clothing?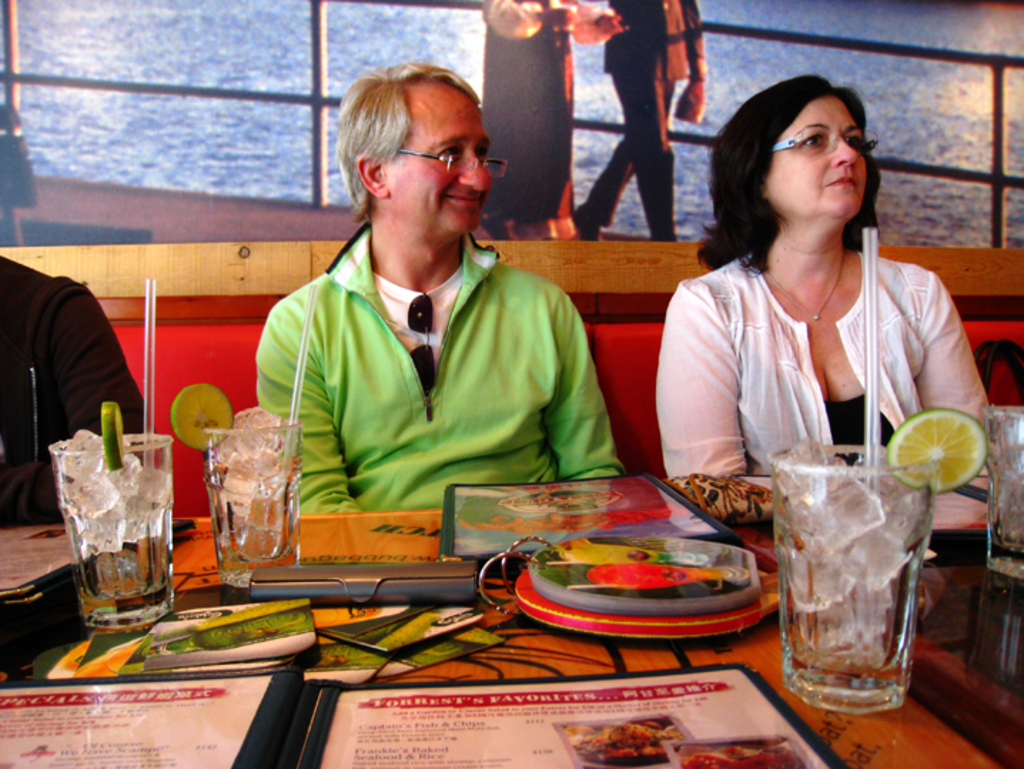
[x1=646, y1=245, x2=1000, y2=481]
